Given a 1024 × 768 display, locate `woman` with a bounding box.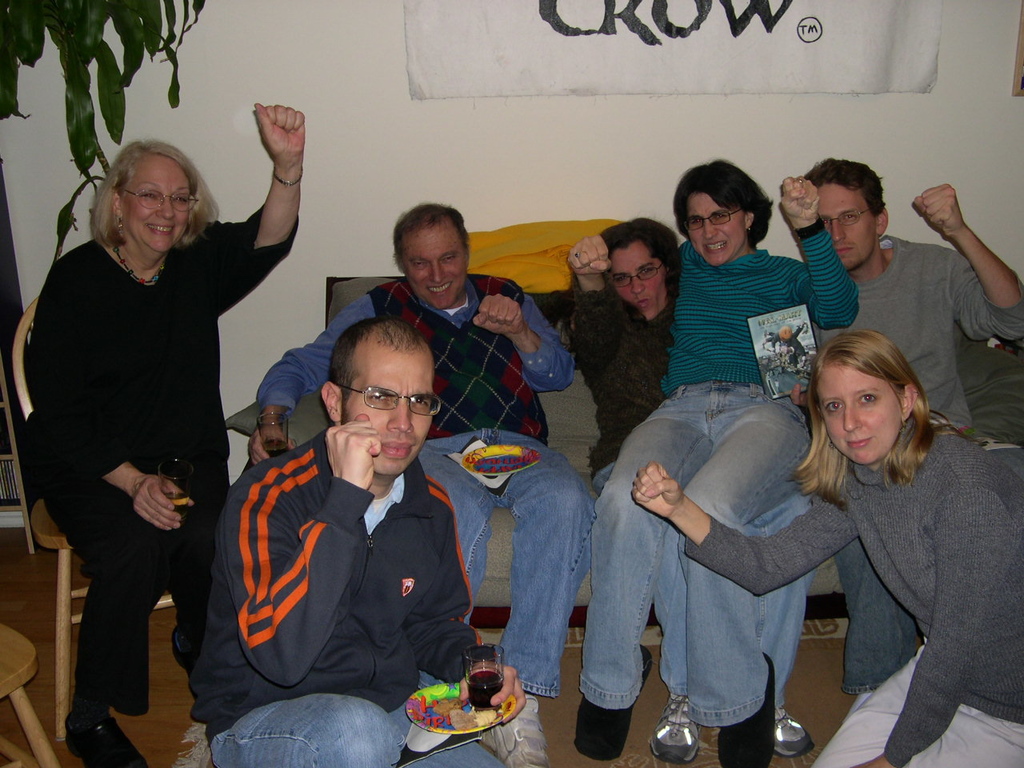
Located: select_region(36, 104, 306, 767).
